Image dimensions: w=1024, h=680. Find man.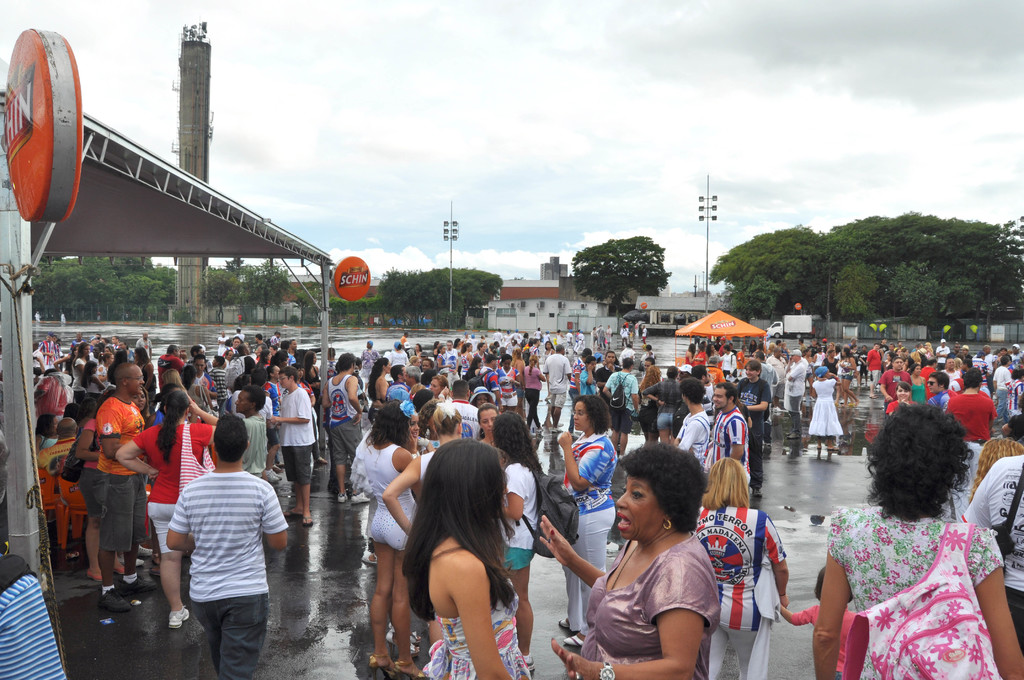
box=[777, 348, 808, 441].
